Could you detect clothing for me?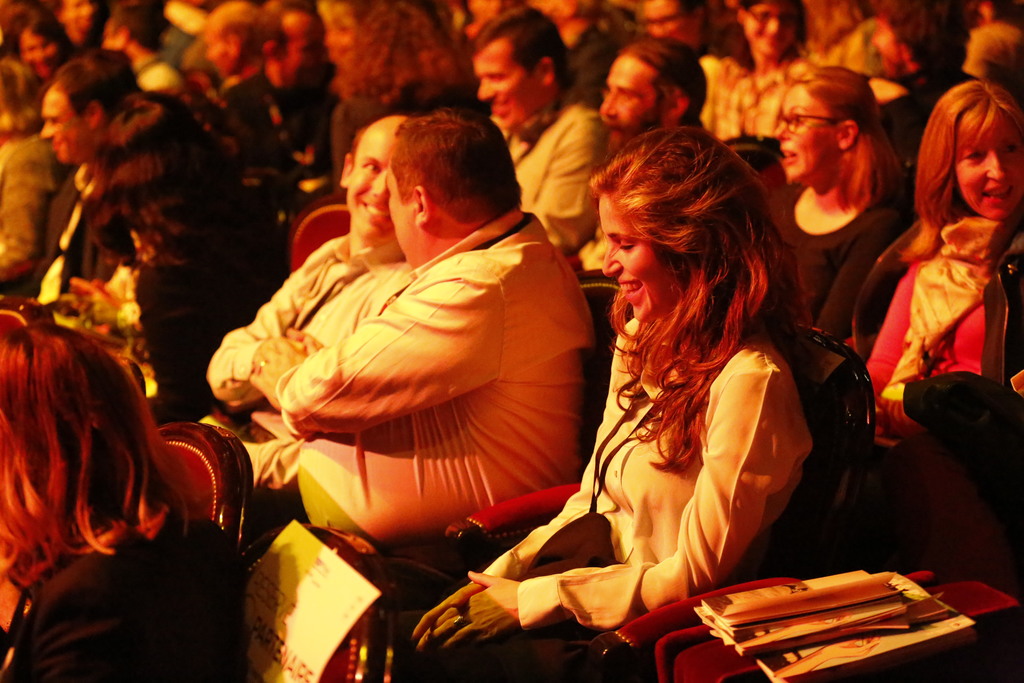
Detection result: [841, 209, 1012, 439].
